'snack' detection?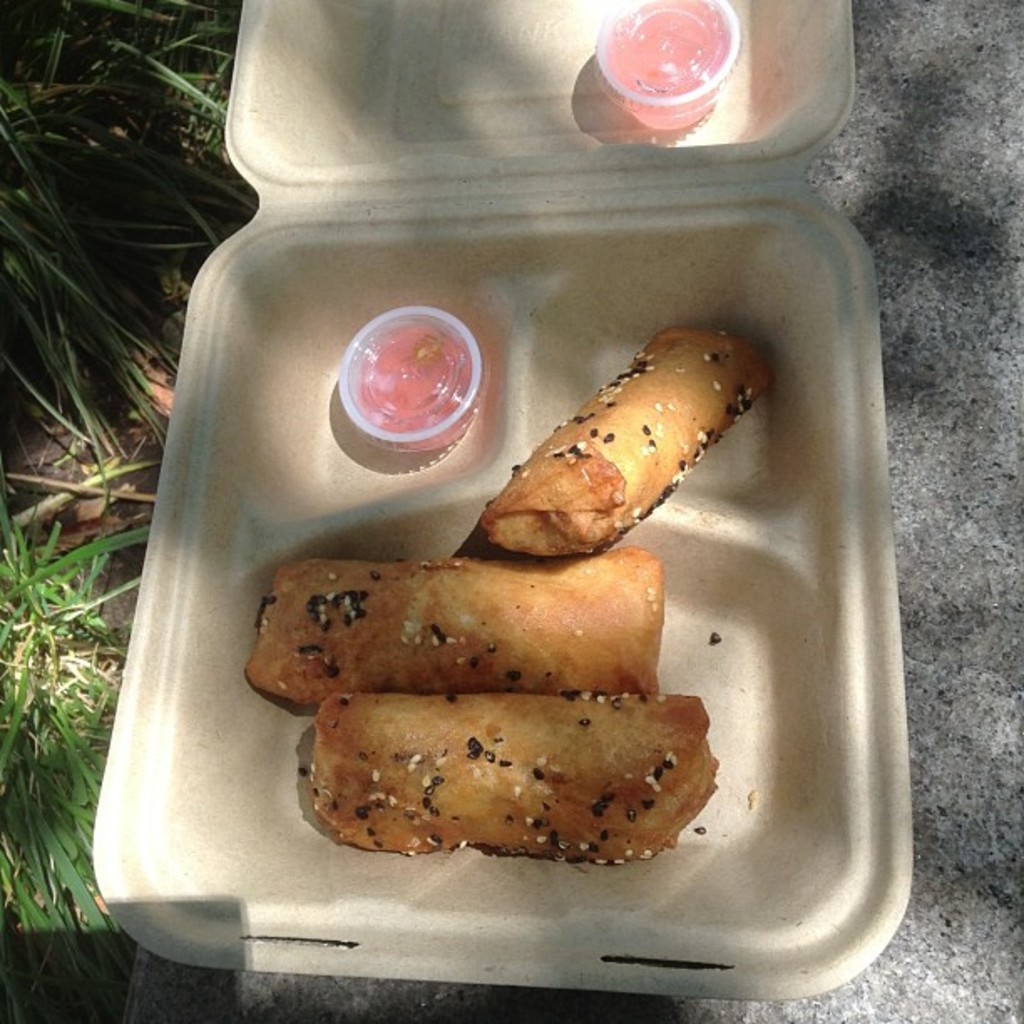
(left=484, top=326, right=773, bottom=567)
